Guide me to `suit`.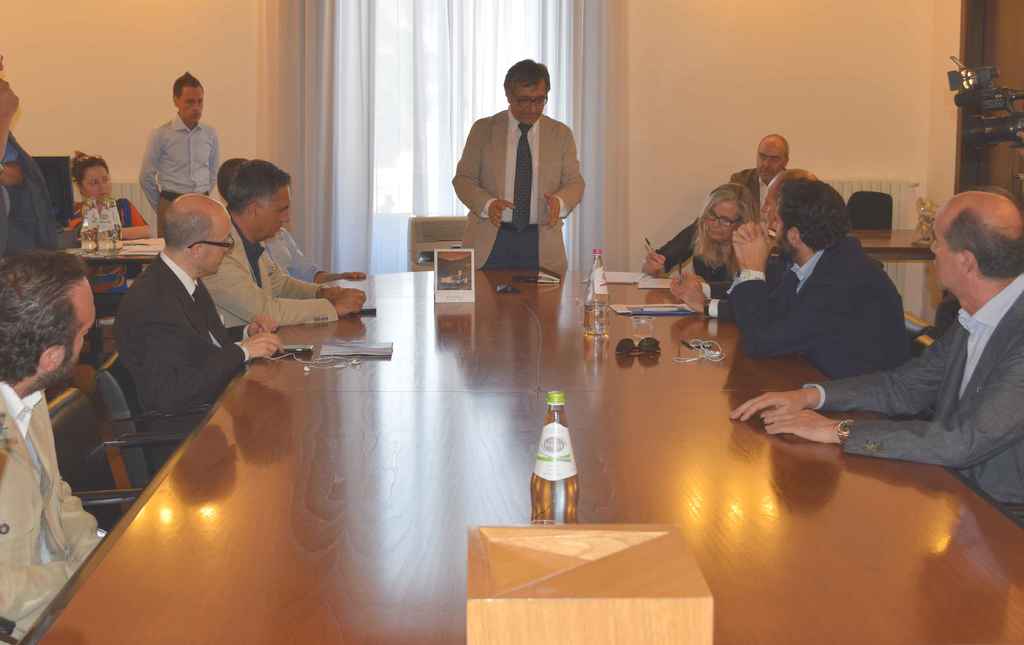
Guidance: (197, 217, 343, 335).
